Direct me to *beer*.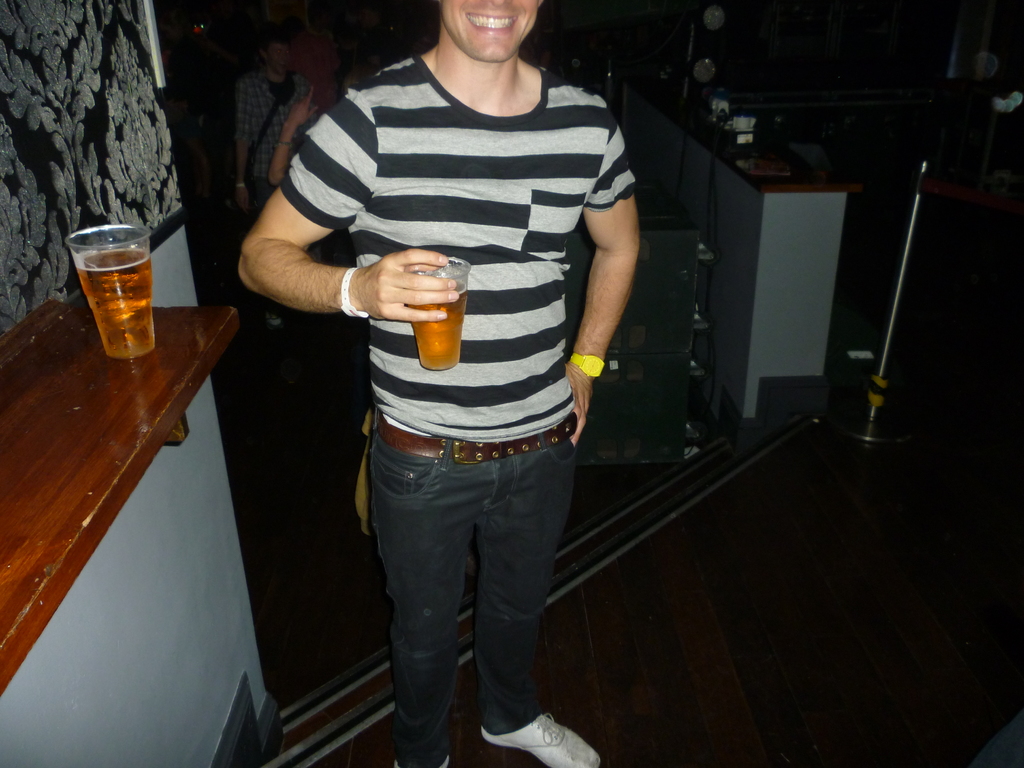
Direction: {"x1": 401, "y1": 253, "x2": 470, "y2": 378}.
